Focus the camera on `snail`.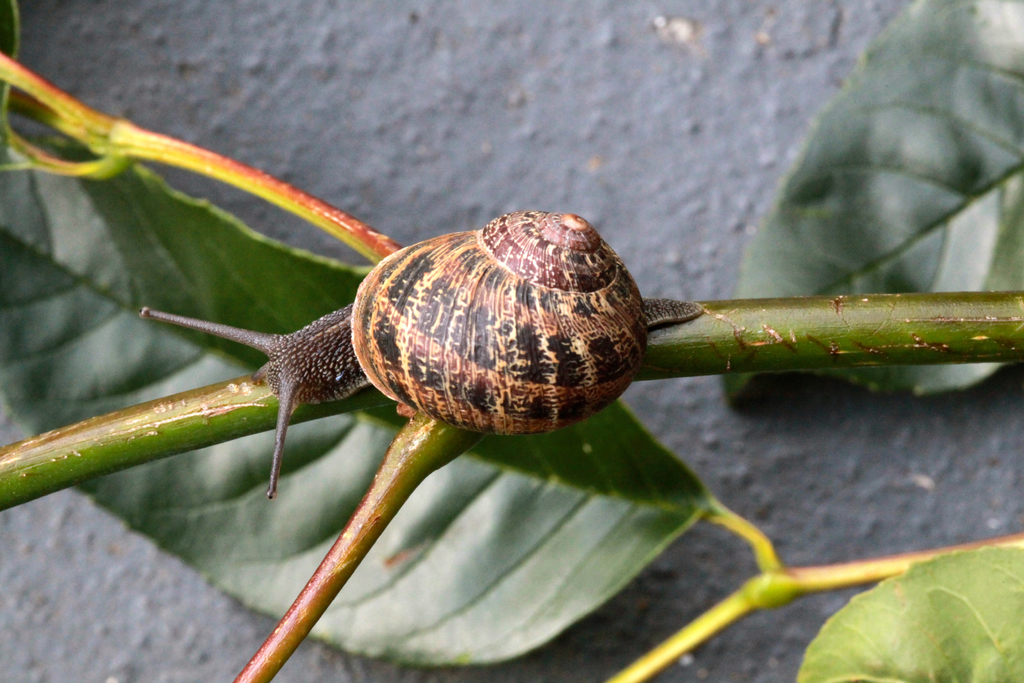
Focus region: Rect(141, 202, 703, 498).
